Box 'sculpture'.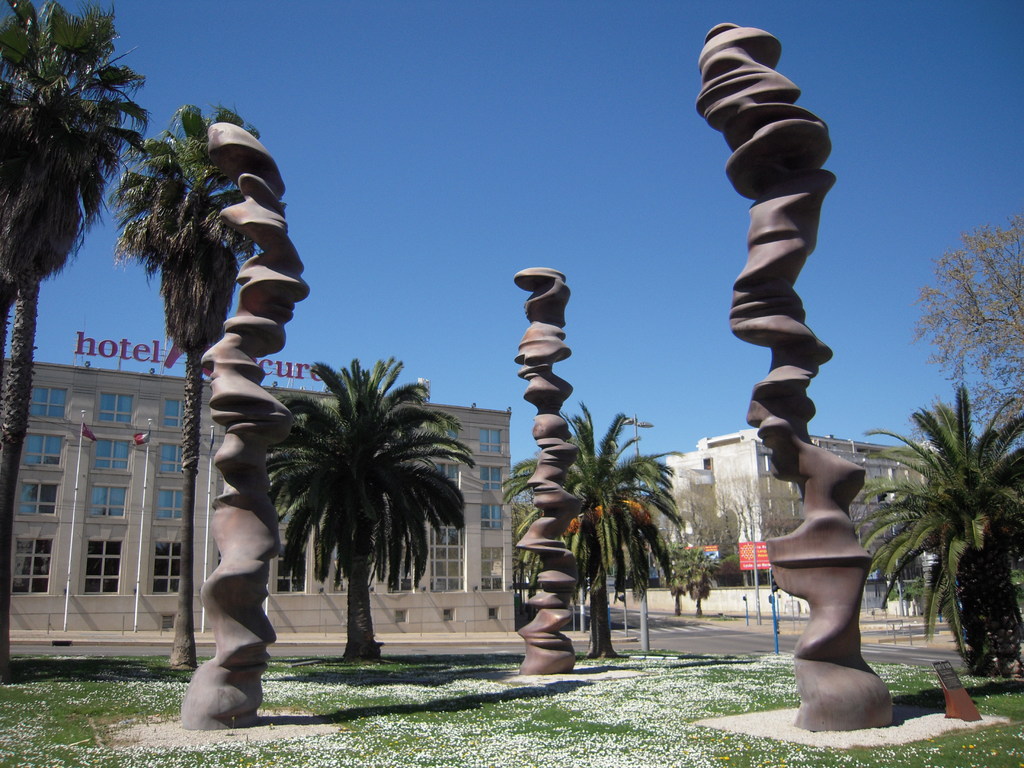
crop(184, 122, 312, 732).
